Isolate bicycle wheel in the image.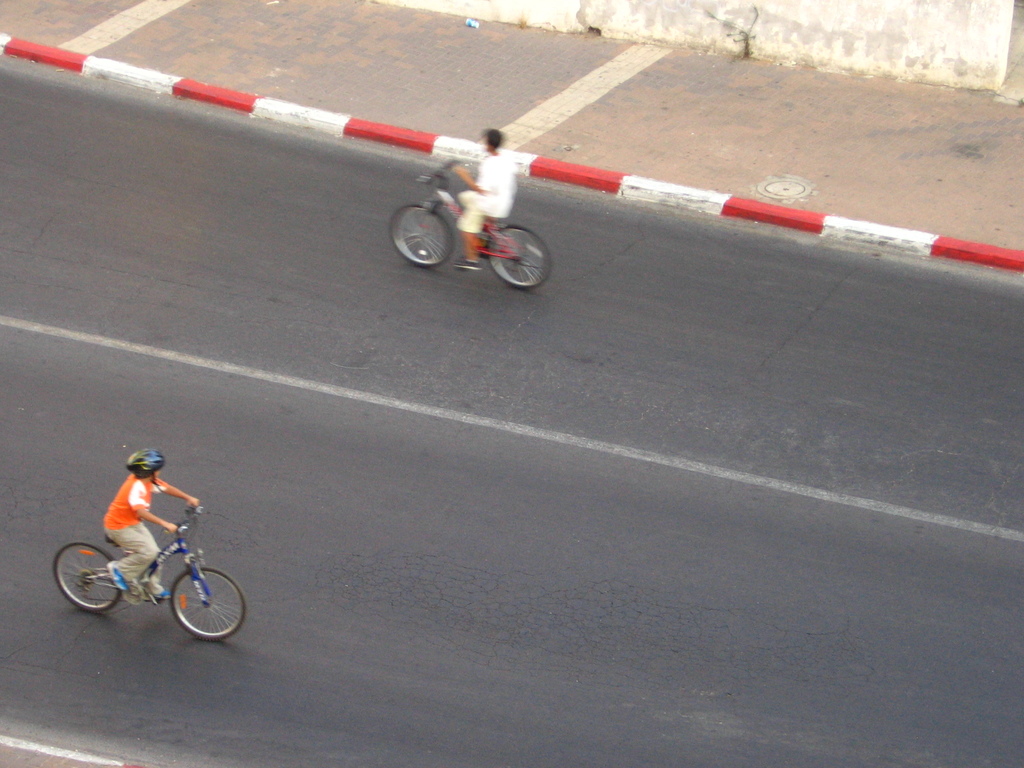
Isolated region: 52,542,118,611.
